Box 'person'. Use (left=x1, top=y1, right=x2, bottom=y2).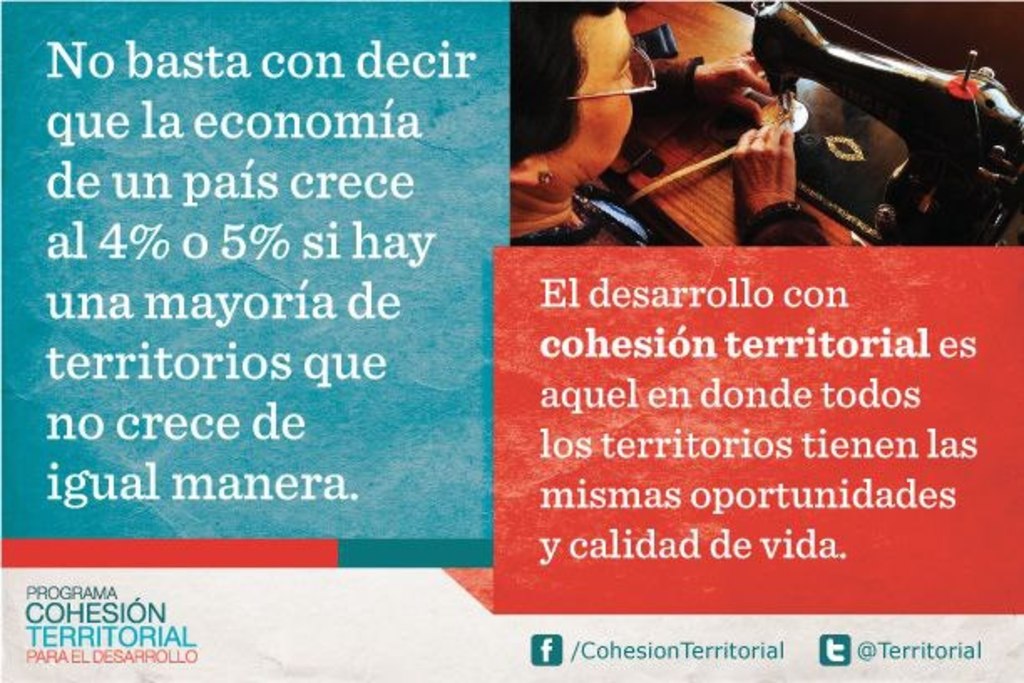
(left=510, top=0, right=830, bottom=249).
